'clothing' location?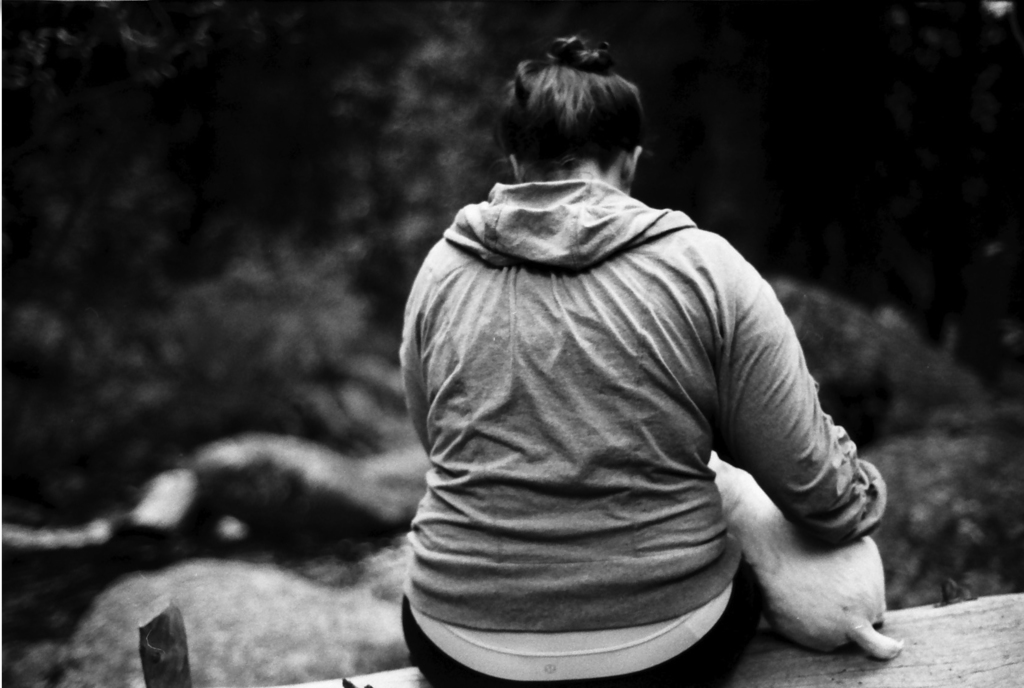
box=[369, 118, 870, 673]
